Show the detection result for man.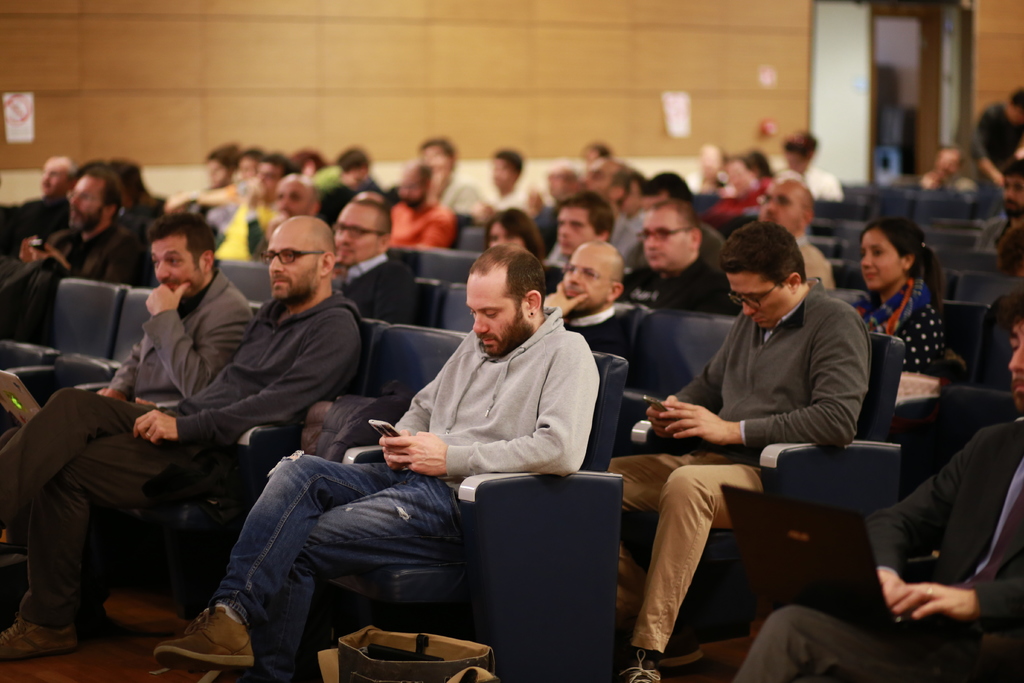
(x1=5, y1=147, x2=81, y2=210).
